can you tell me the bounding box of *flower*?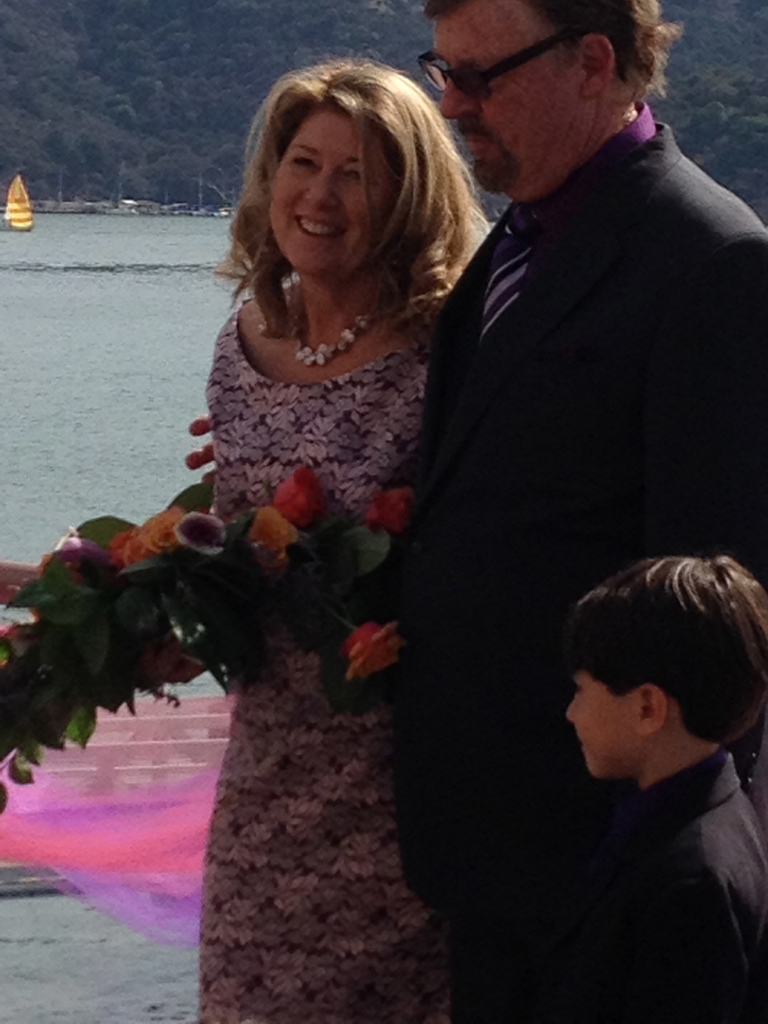
[left=244, top=505, right=305, bottom=579].
